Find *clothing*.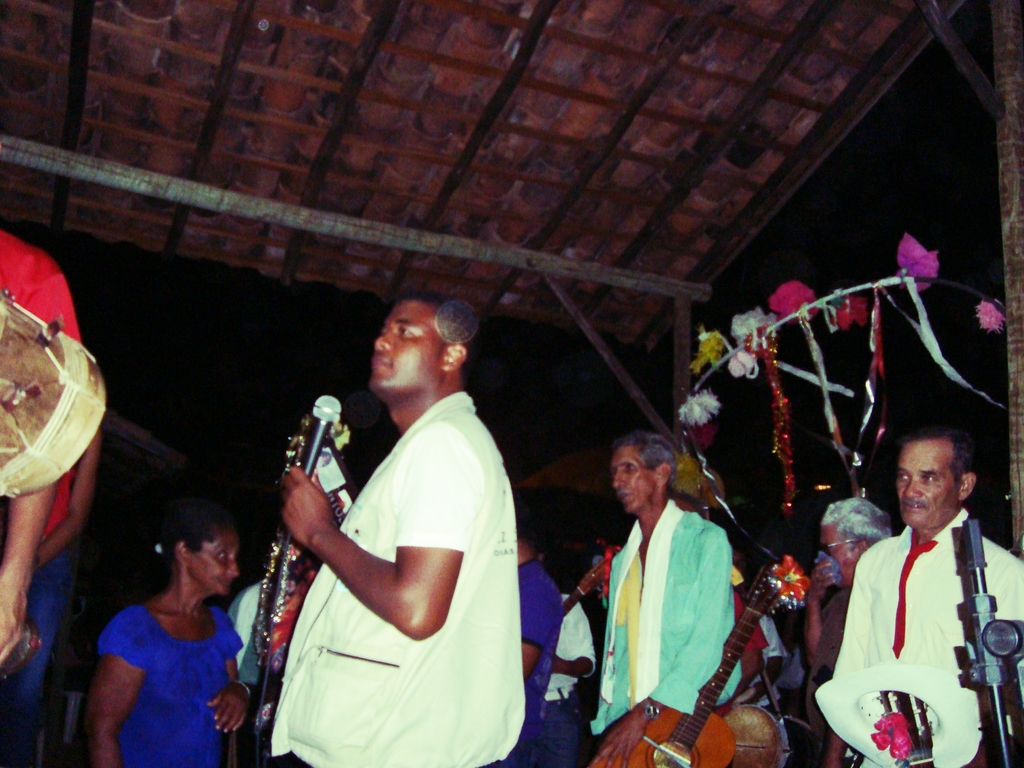
box(0, 227, 103, 496).
